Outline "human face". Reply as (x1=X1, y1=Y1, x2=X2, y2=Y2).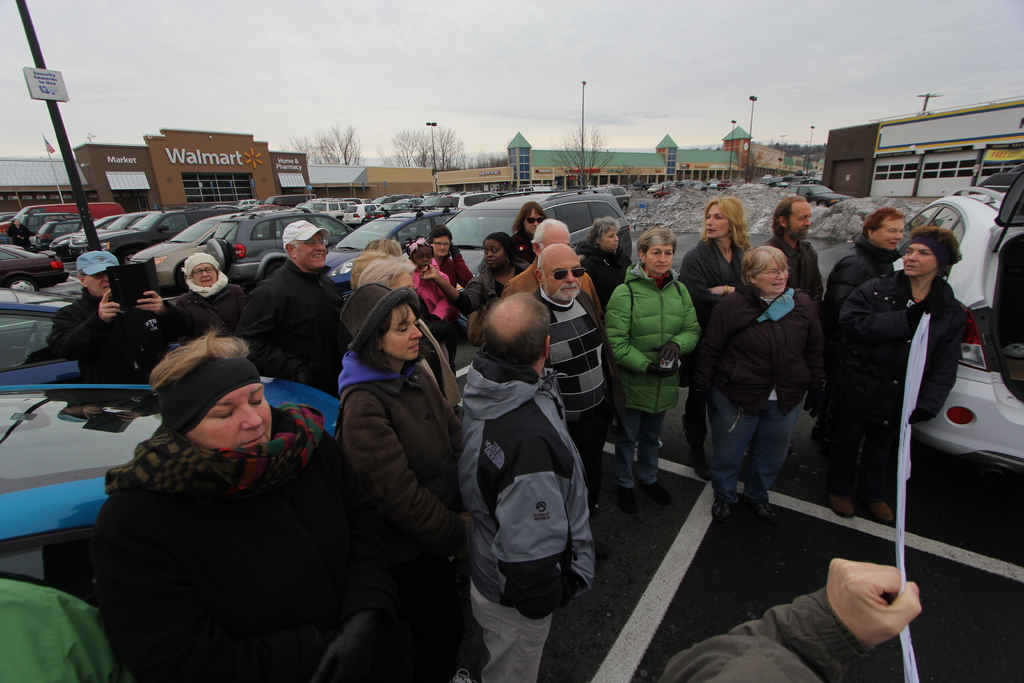
(x1=547, y1=222, x2=568, y2=247).
